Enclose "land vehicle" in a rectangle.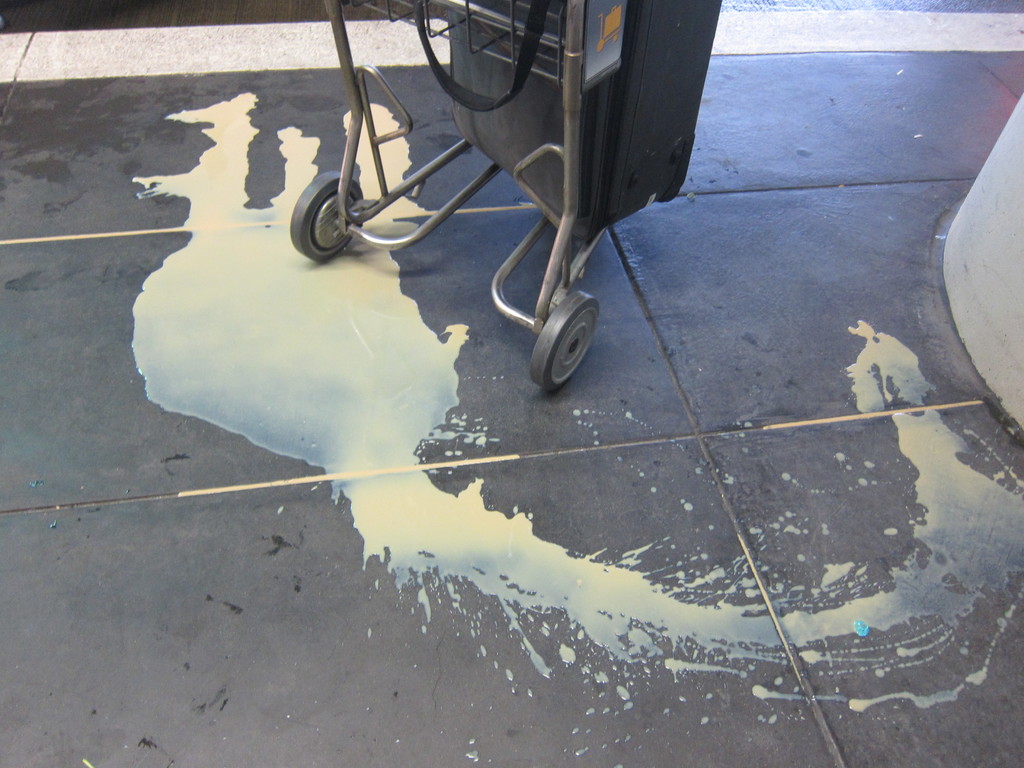
[left=290, top=0, right=599, bottom=399].
